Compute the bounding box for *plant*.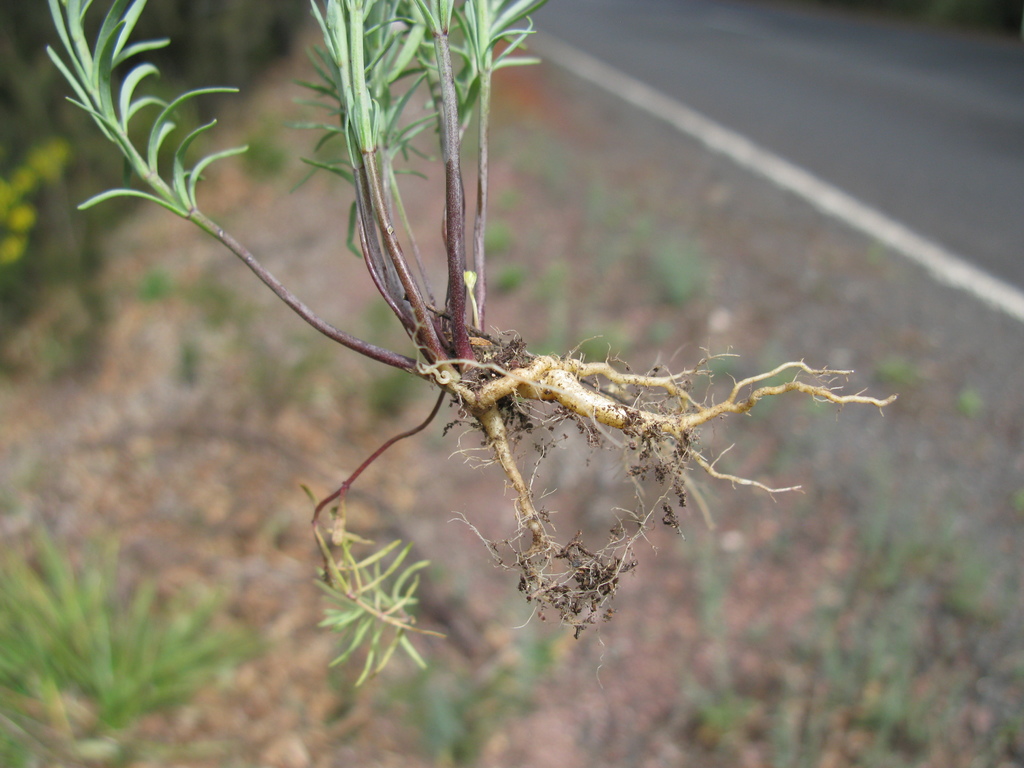
l=46, t=0, r=900, b=685.
